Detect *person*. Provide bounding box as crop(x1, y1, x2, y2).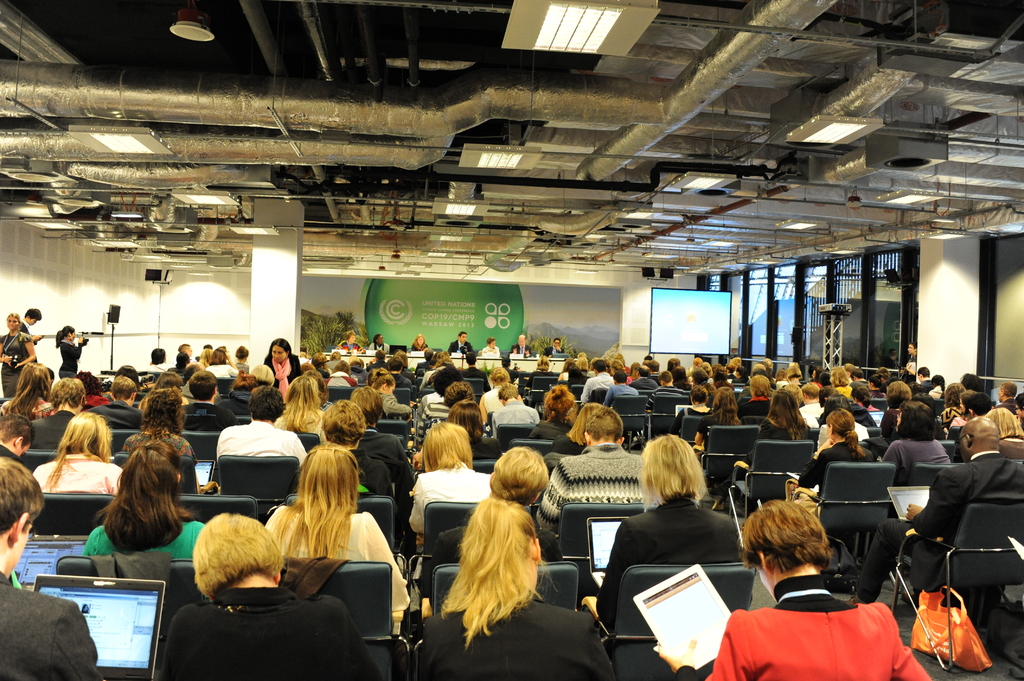
crop(409, 419, 495, 536).
